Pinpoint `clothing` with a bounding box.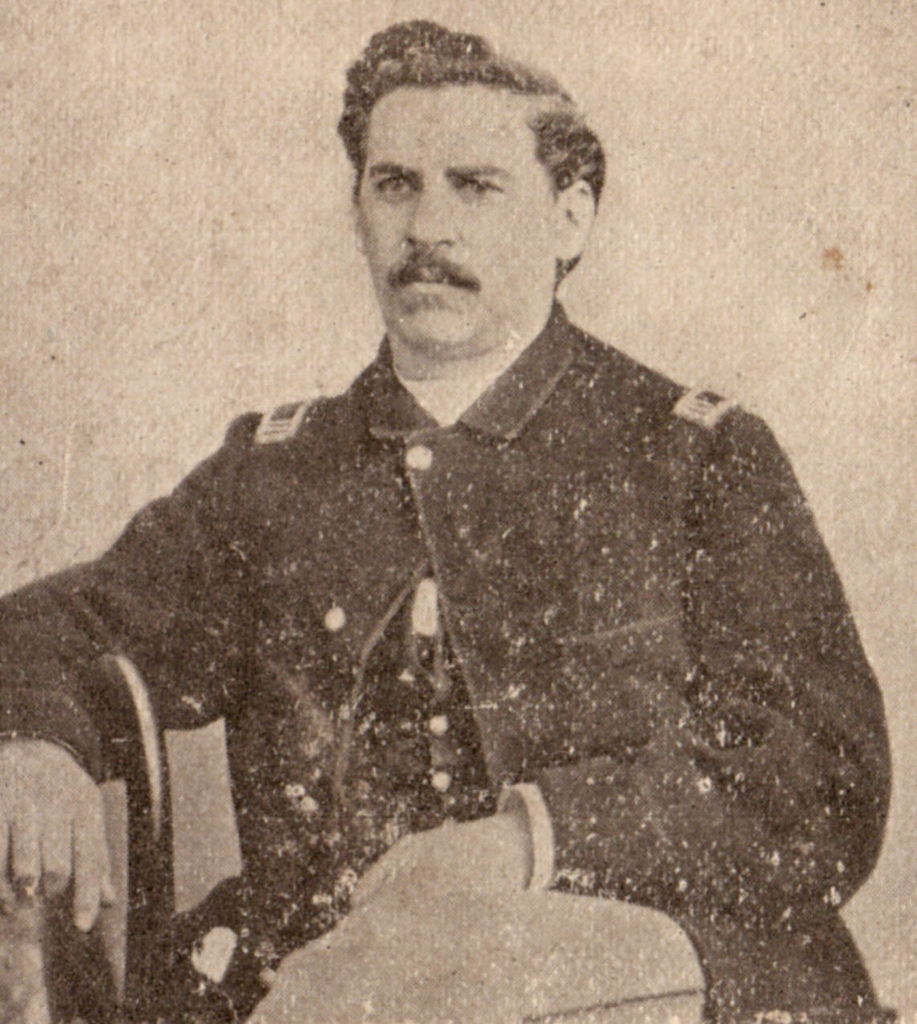
bbox(31, 191, 873, 997).
